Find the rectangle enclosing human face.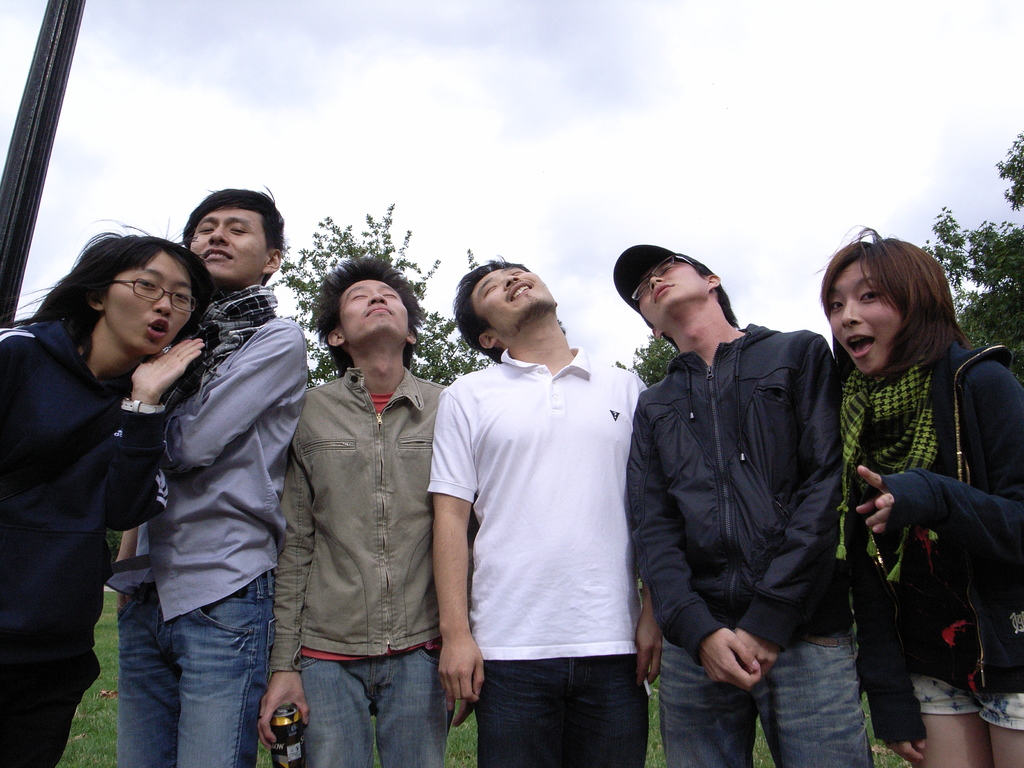
{"left": 630, "top": 260, "right": 715, "bottom": 331}.
